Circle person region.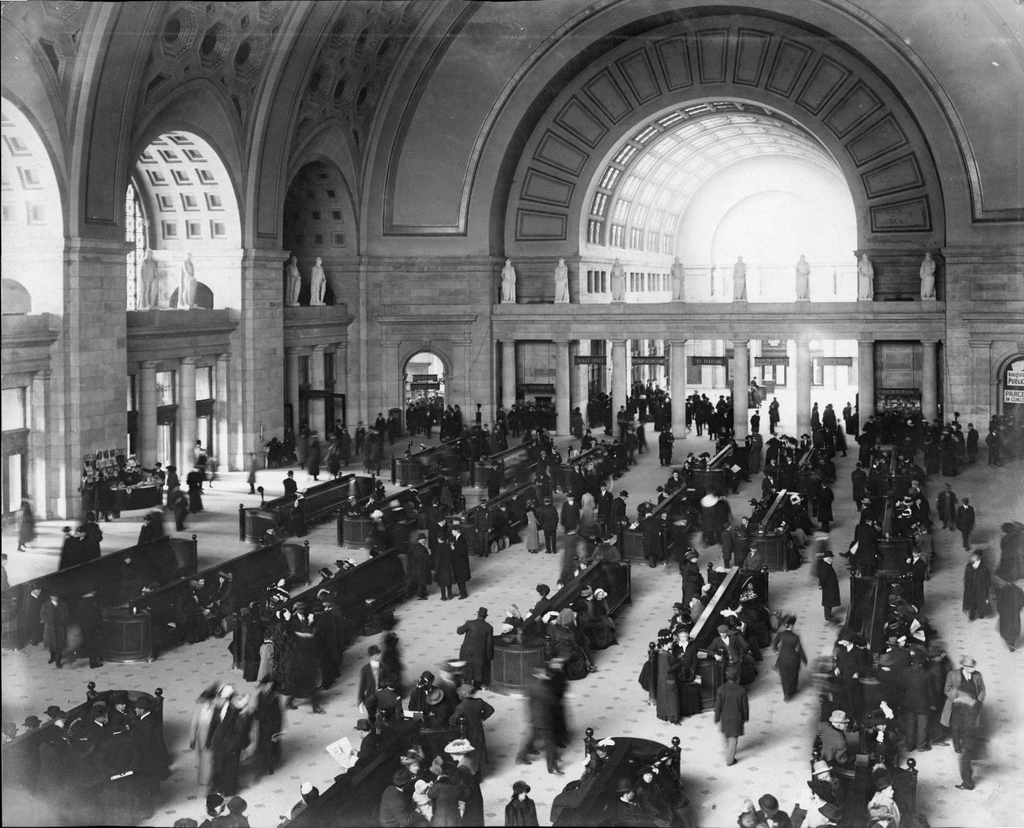
Region: box=[375, 410, 385, 440].
